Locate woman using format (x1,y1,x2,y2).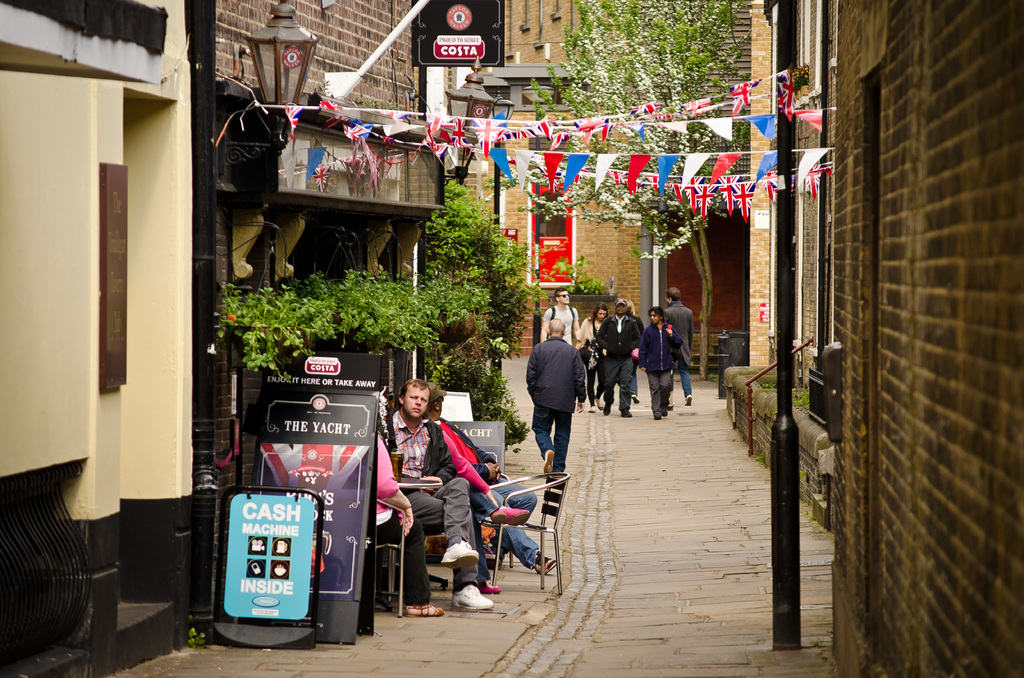
(575,304,612,408).
